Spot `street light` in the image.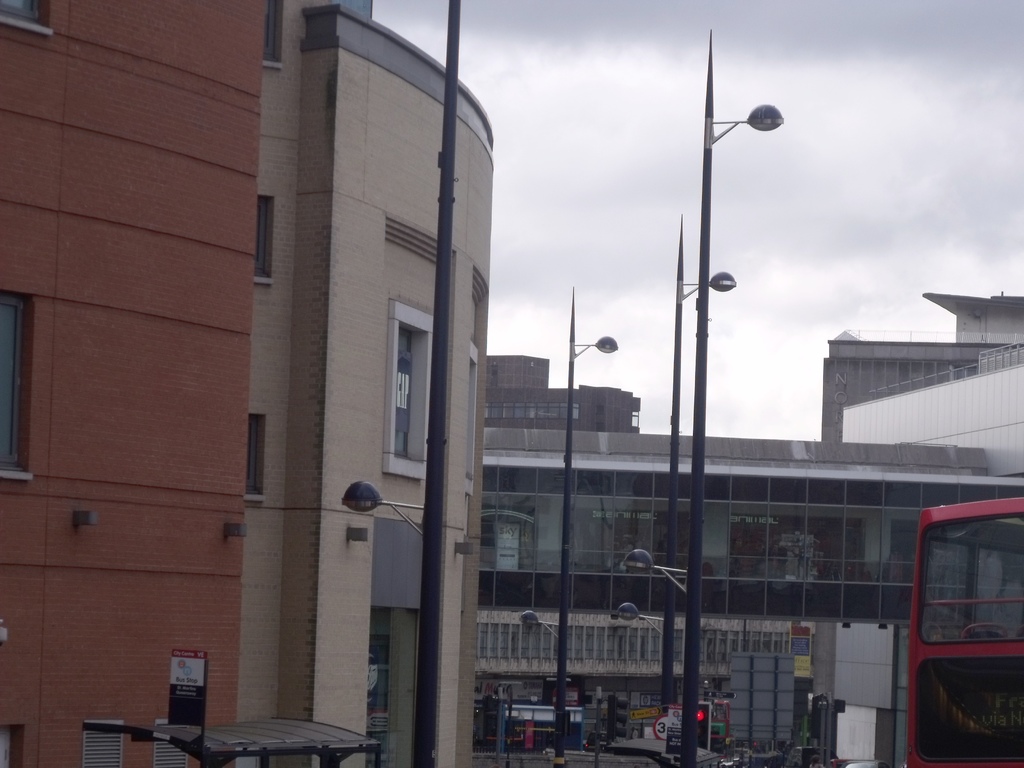
`street light` found at crop(661, 210, 737, 739).
